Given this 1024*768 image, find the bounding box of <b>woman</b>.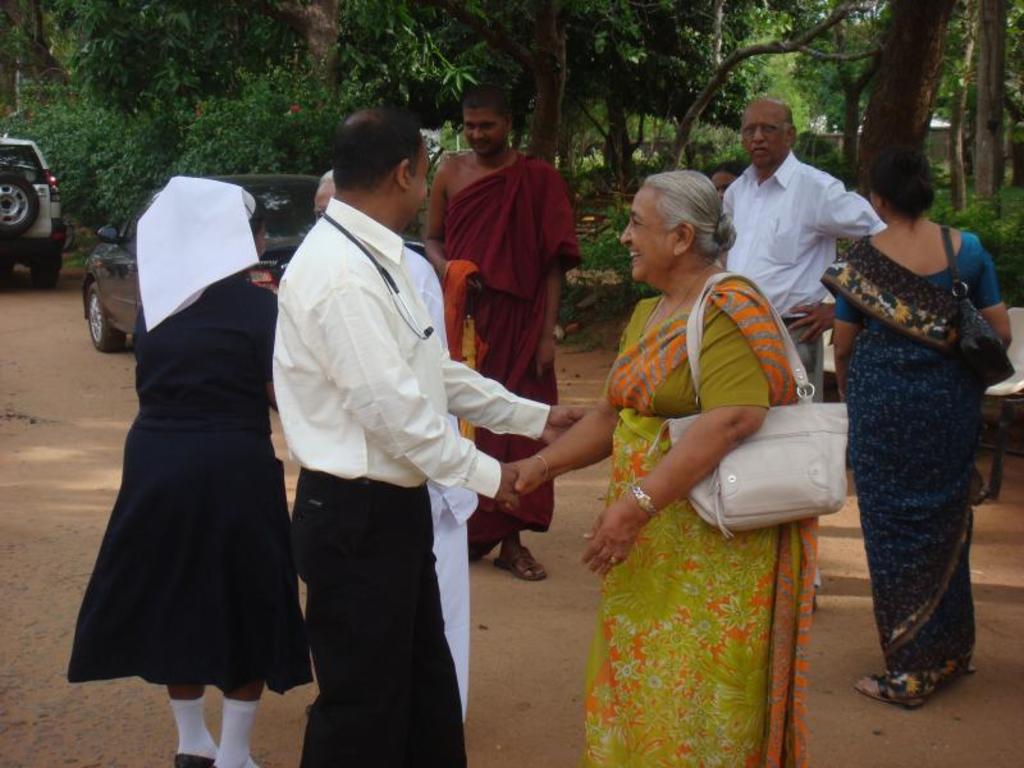
x1=64, y1=174, x2=316, y2=767.
